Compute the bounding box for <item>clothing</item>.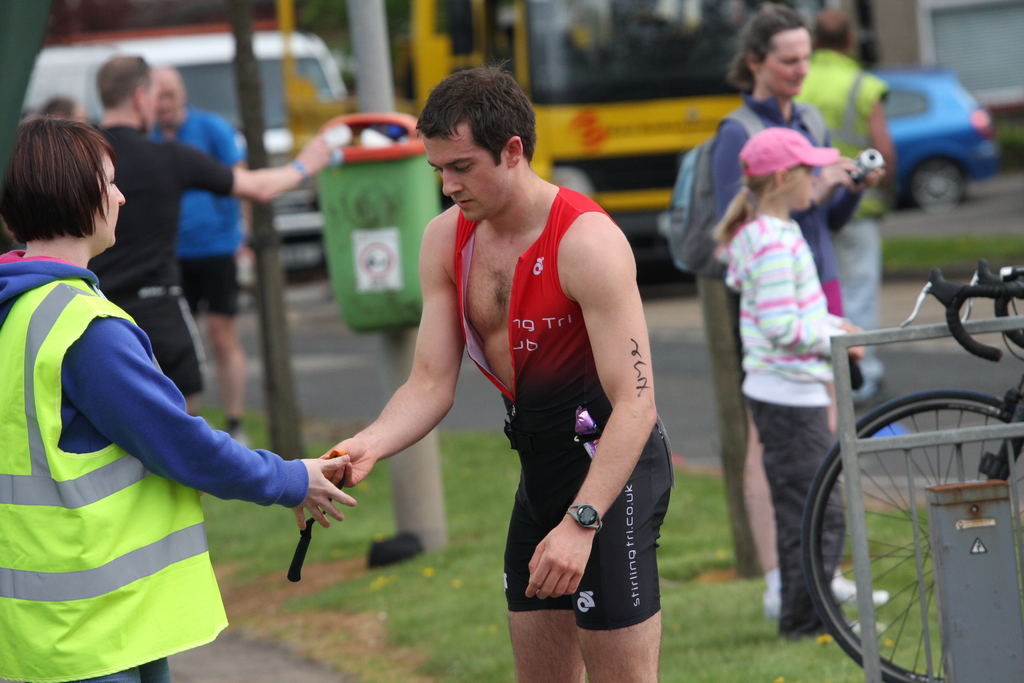
(x1=88, y1=119, x2=232, y2=387).
